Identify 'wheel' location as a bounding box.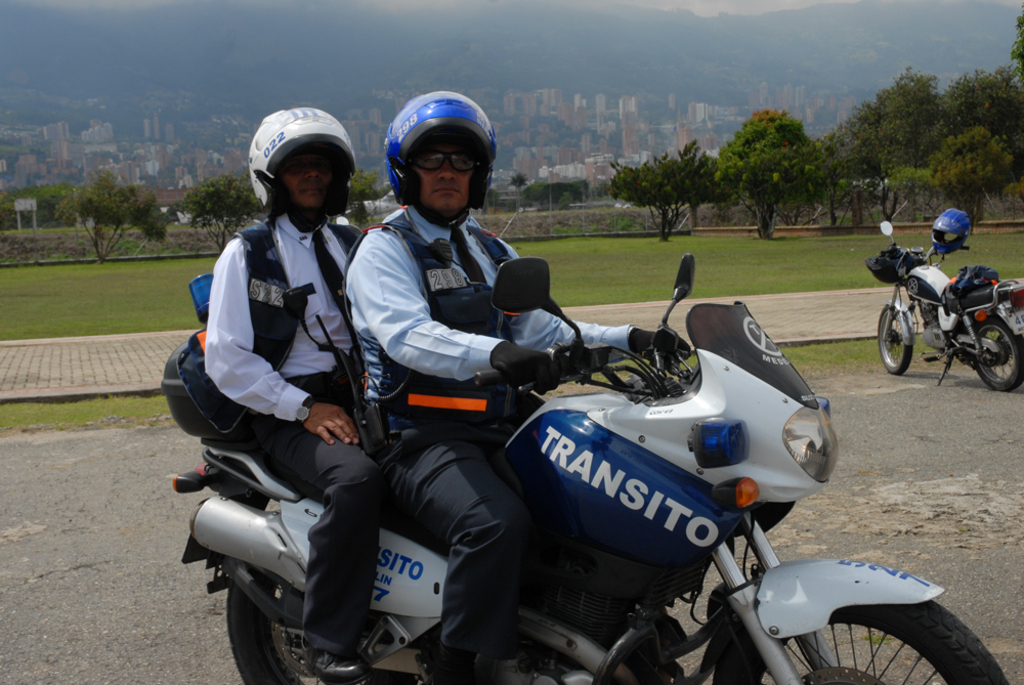
(x1=227, y1=572, x2=458, y2=684).
